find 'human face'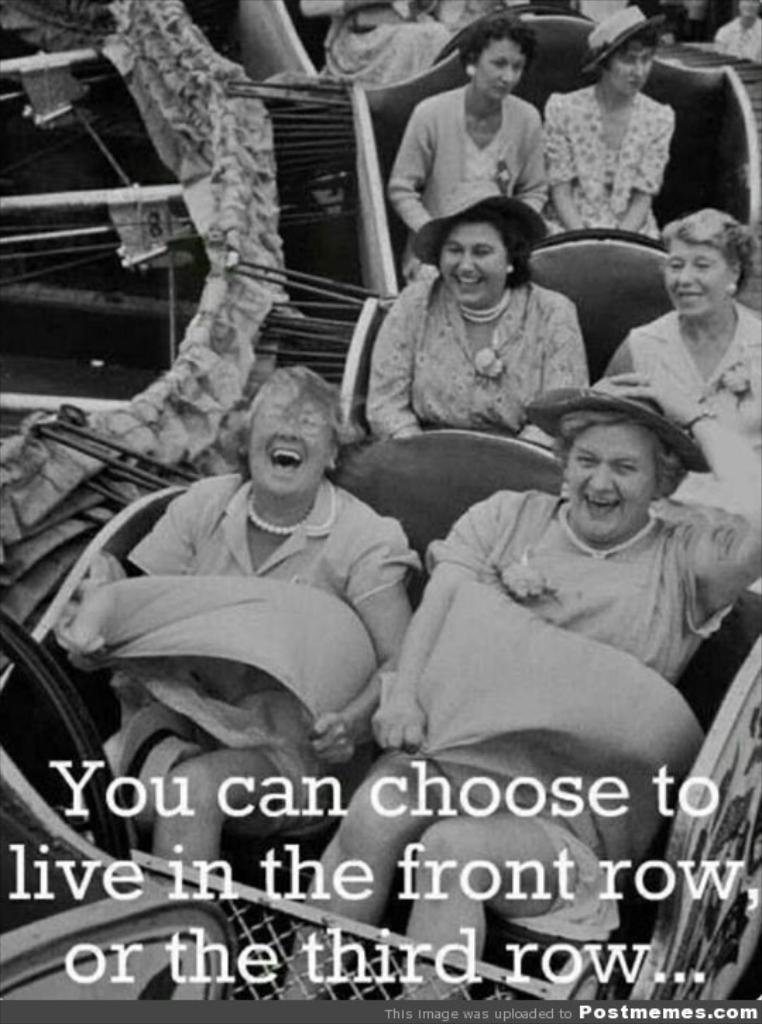
crop(439, 224, 507, 309)
